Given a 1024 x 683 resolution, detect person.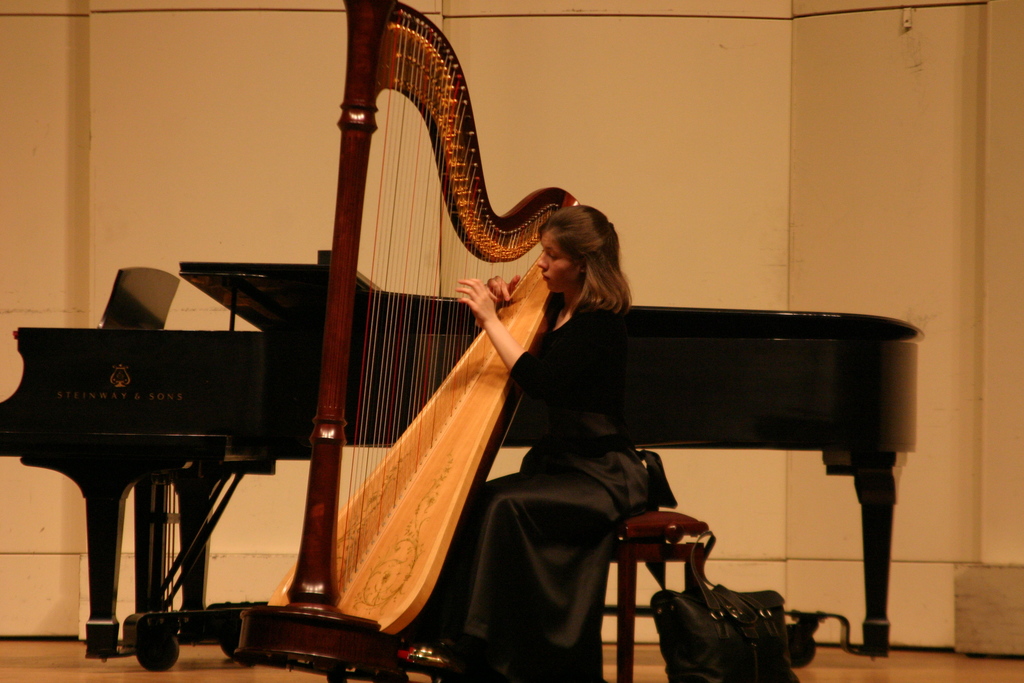
502/183/725/666.
